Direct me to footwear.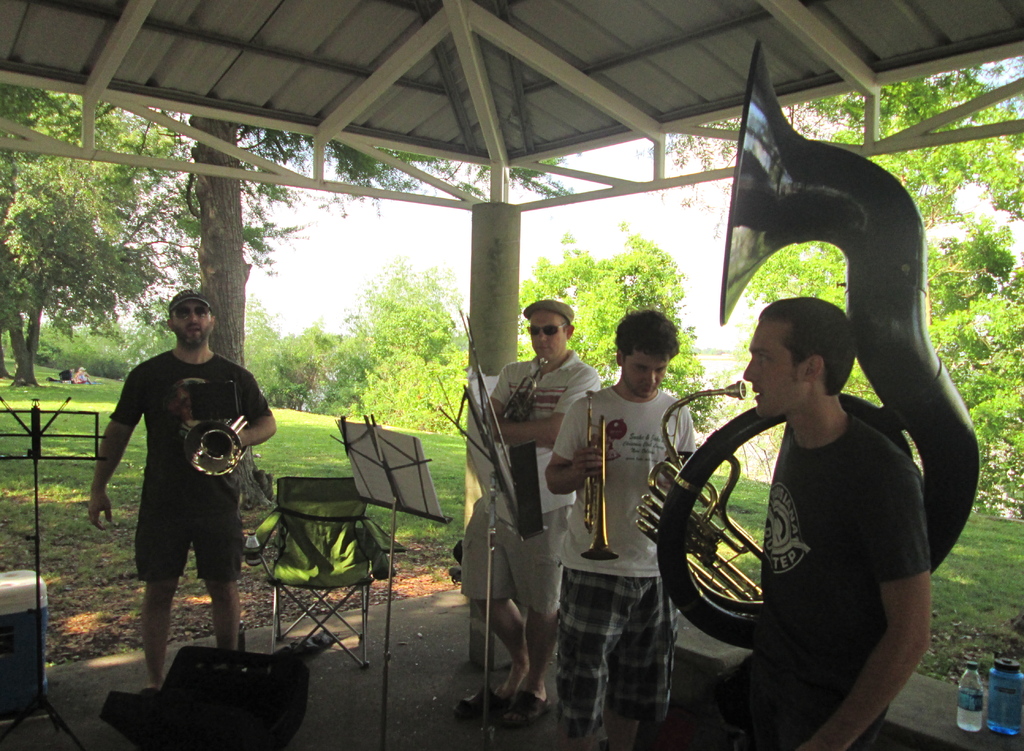
Direction: BBox(450, 681, 496, 720).
